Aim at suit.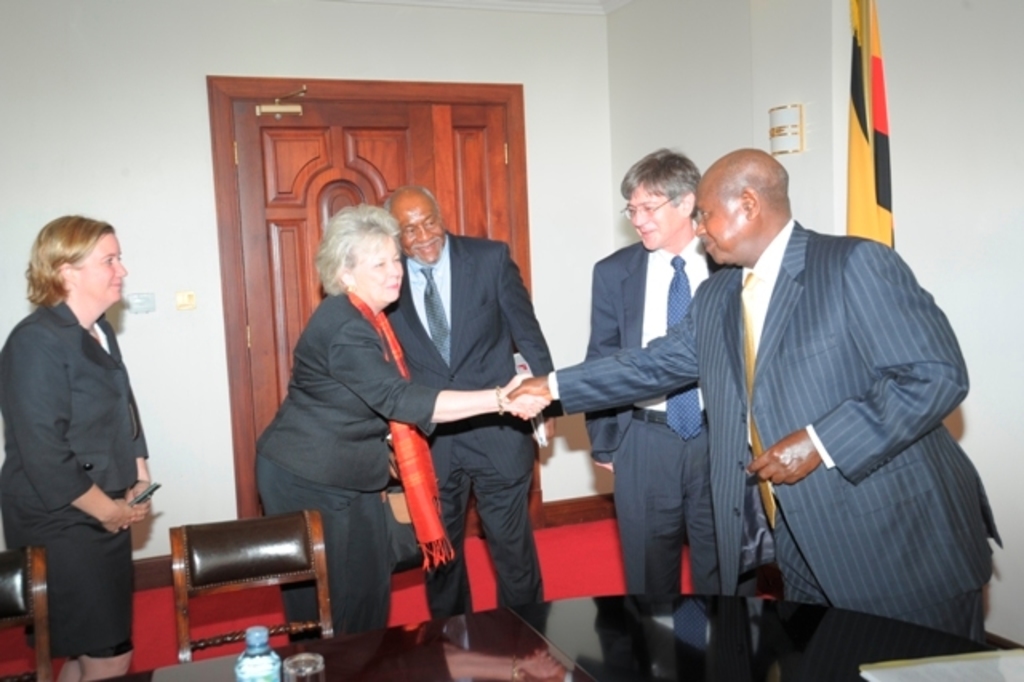
Aimed at bbox=(0, 296, 150, 664).
